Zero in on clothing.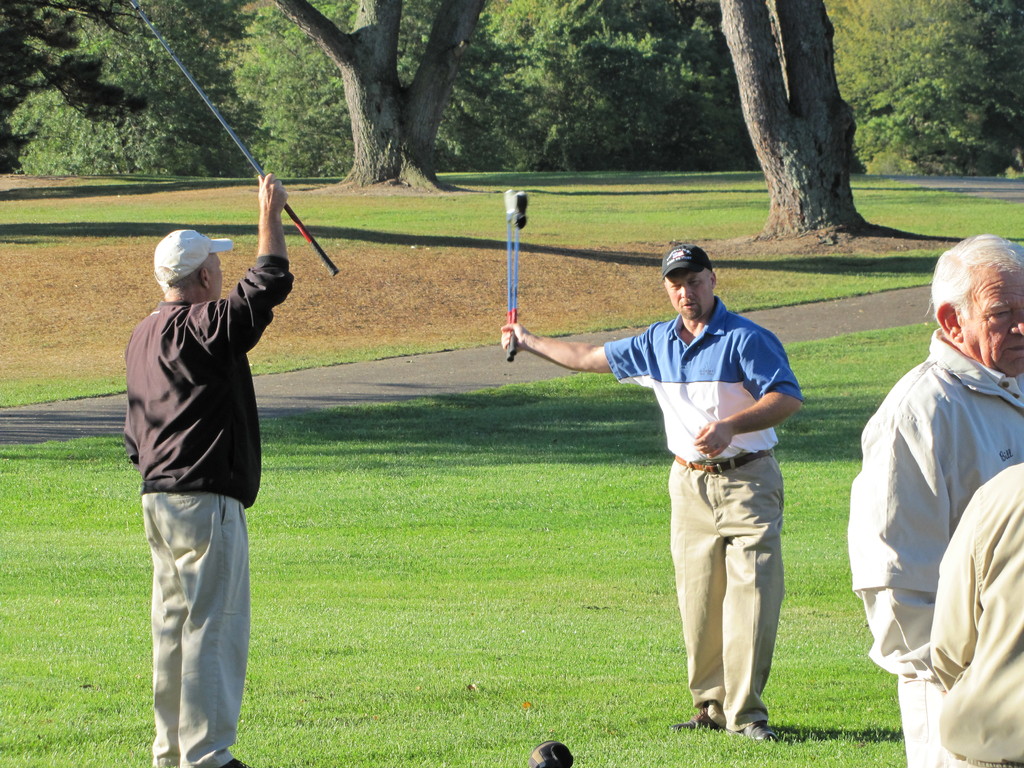
Zeroed in: [930,462,1023,767].
